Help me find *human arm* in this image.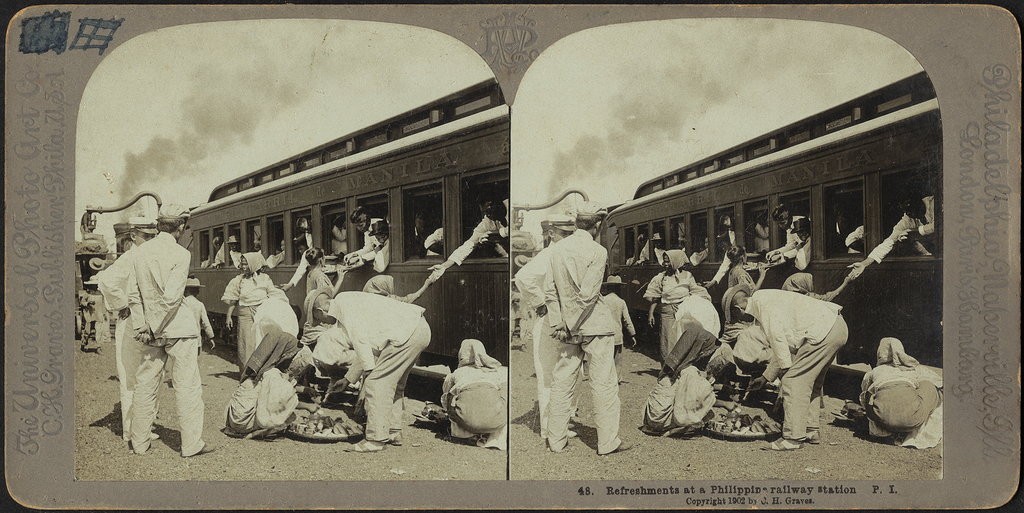
Found it: BBox(390, 277, 433, 302).
